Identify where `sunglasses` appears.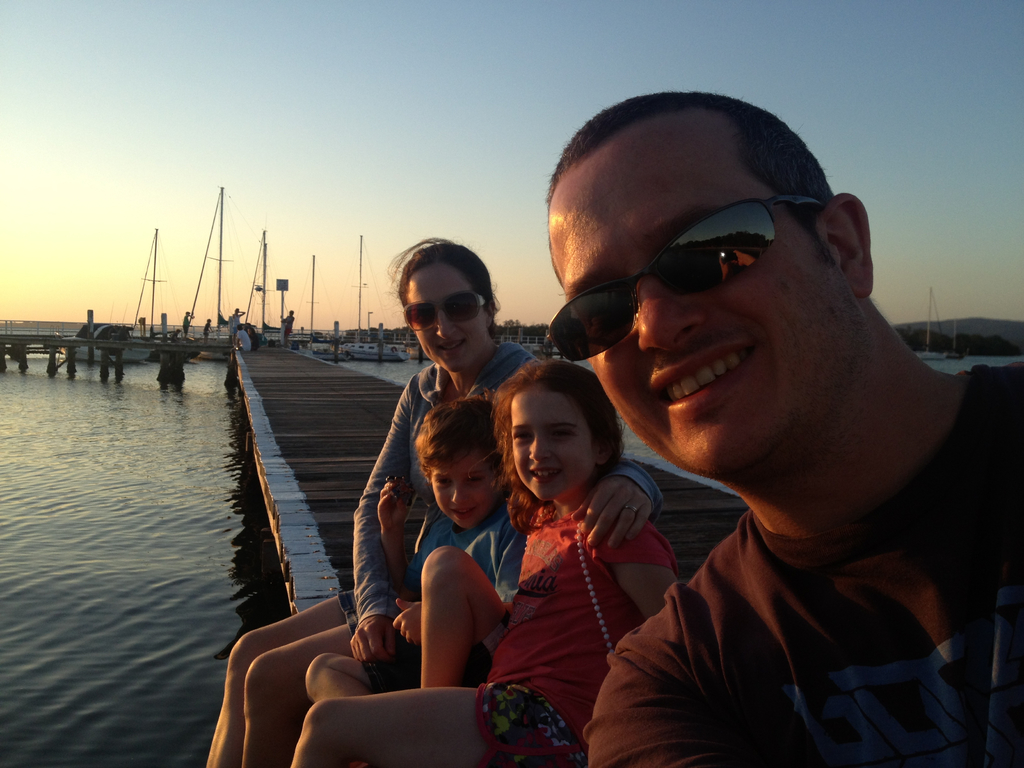
Appears at {"x1": 397, "y1": 282, "x2": 492, "y2": 335}.
